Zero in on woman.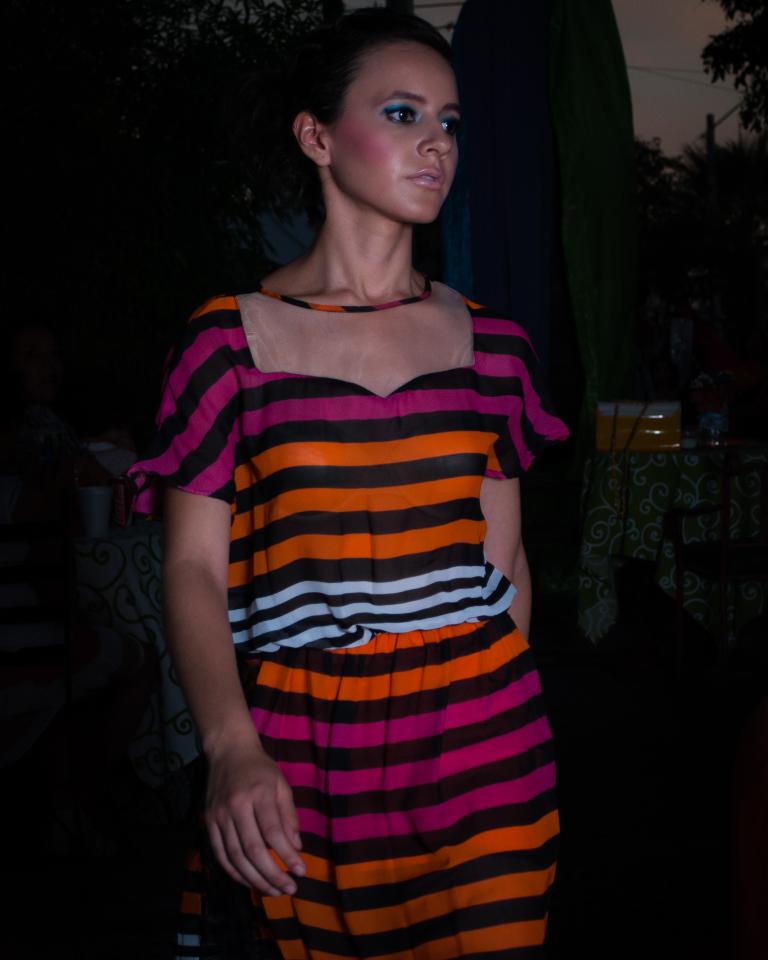
Zeroed in: {"x1": 123, "y1": 21, "x2": 603, "y2": 937}.
